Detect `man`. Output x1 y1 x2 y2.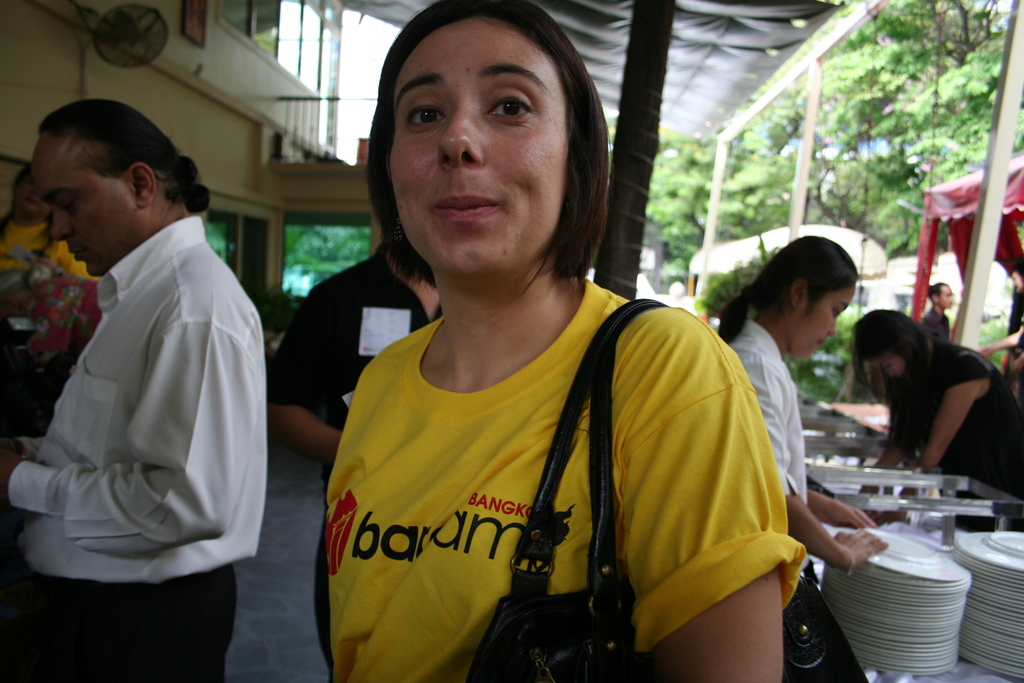
922 279 954 338.
